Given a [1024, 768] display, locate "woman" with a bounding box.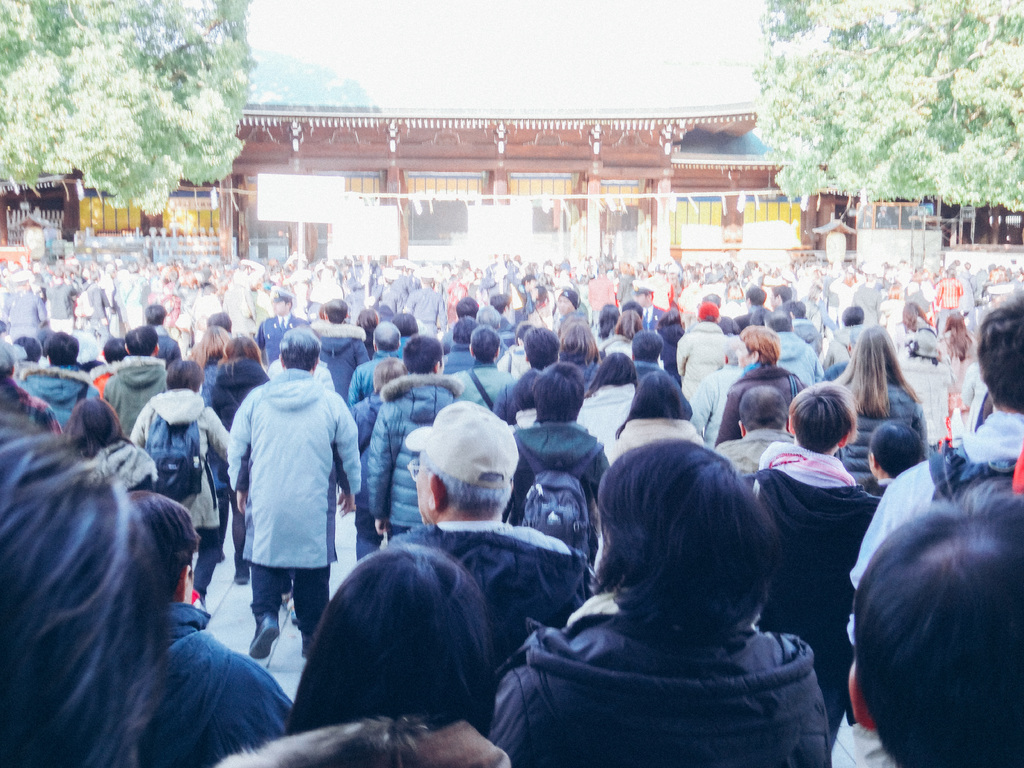
Located: <box>932,305,981,431</box>.
